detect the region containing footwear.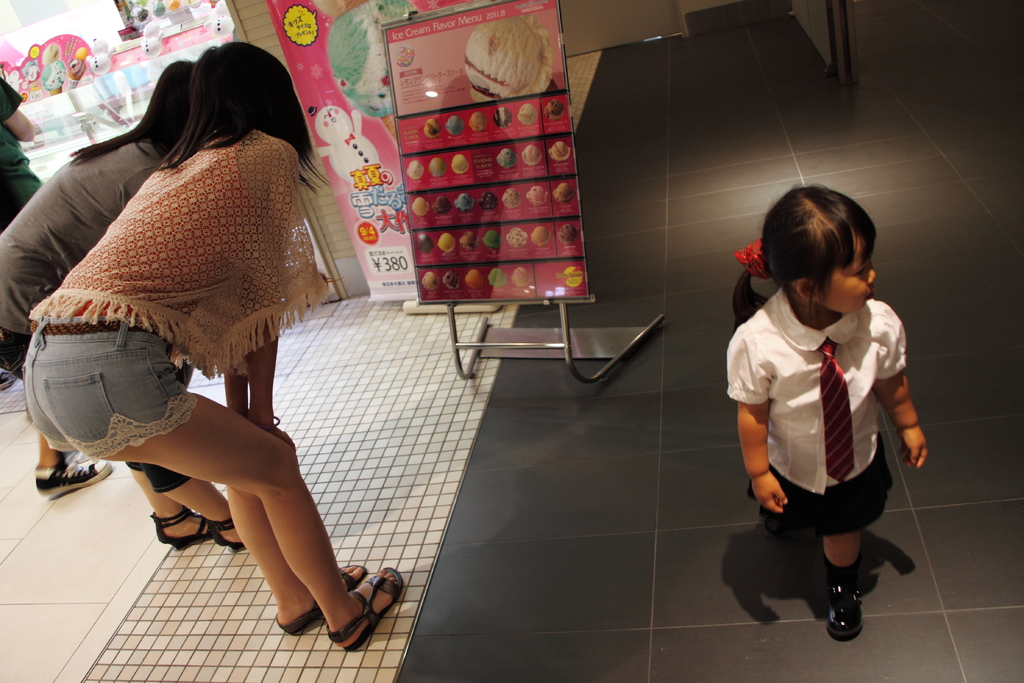
<box>316,562,407,655</box>.
